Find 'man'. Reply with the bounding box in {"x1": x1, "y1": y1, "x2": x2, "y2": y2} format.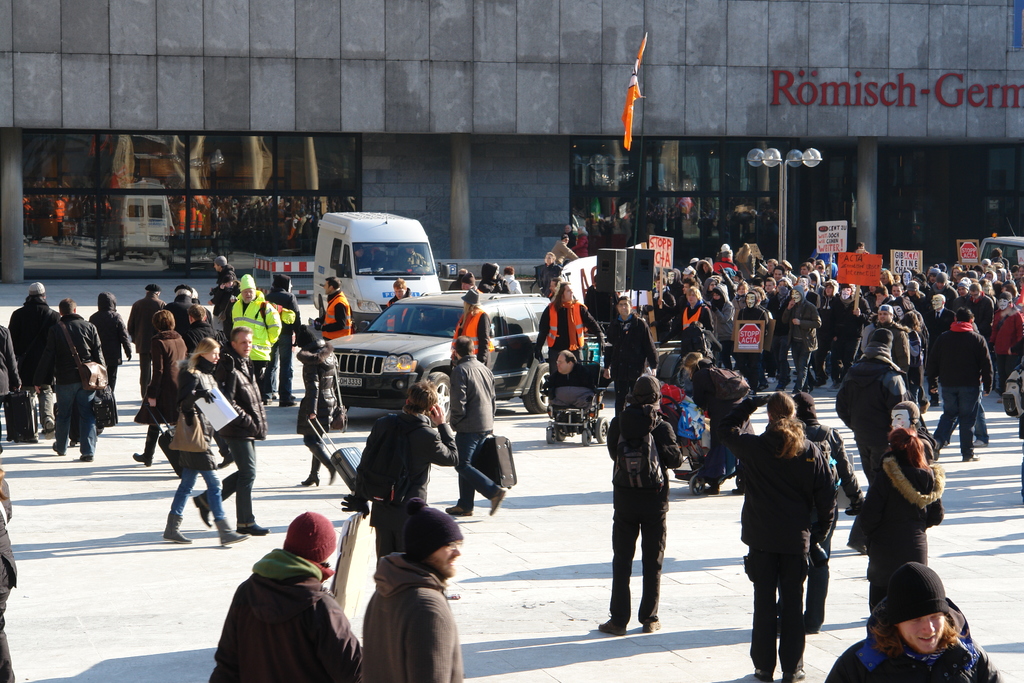
{"x1": 221, "y1": 267, "x2": 282, "y2": 406}.
